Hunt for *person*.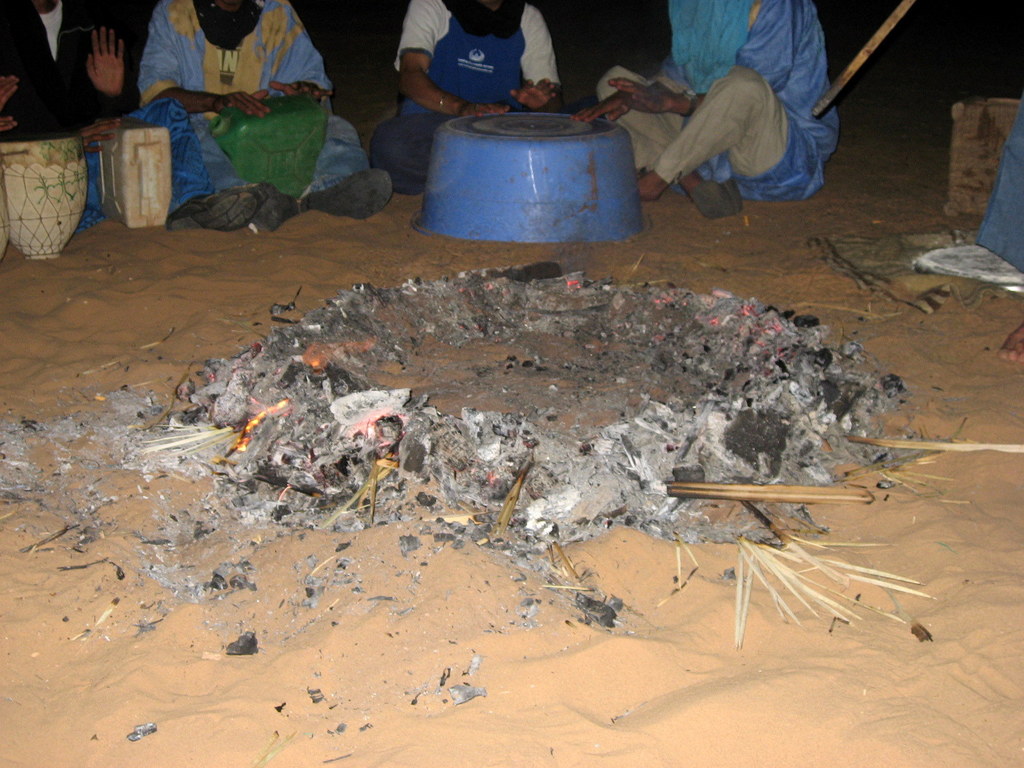
Hunted down at <region>602, 1, 853, 230</region>.
